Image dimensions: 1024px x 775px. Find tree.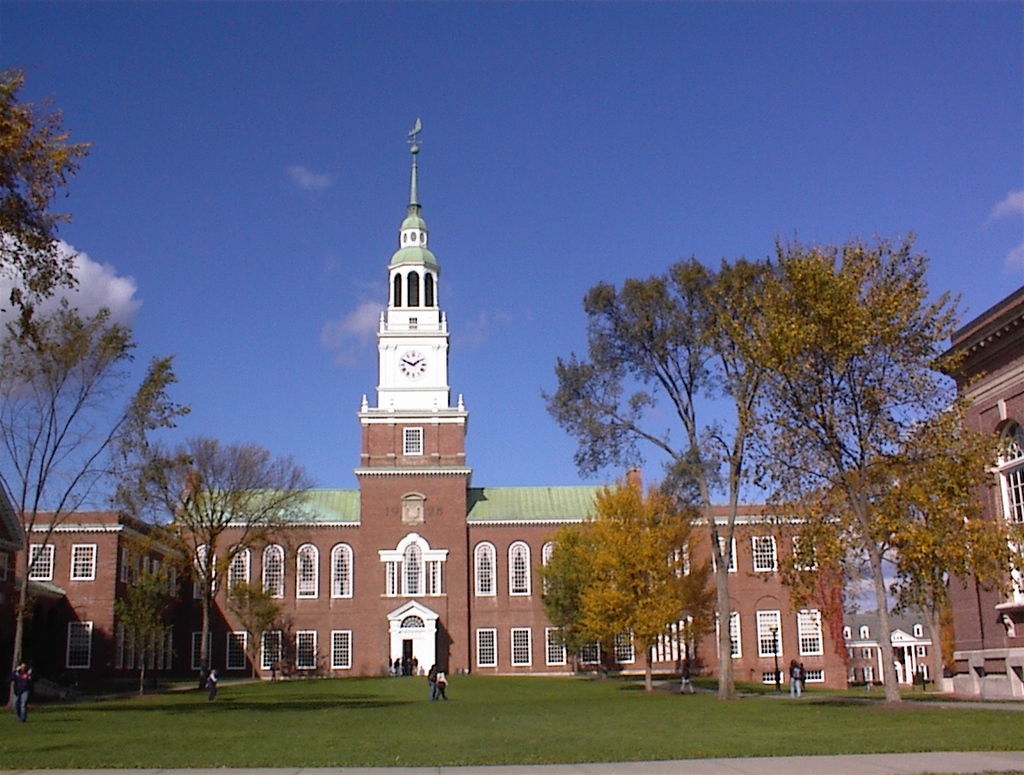
(x1=0, y1=59, x2=100, y2=308).
